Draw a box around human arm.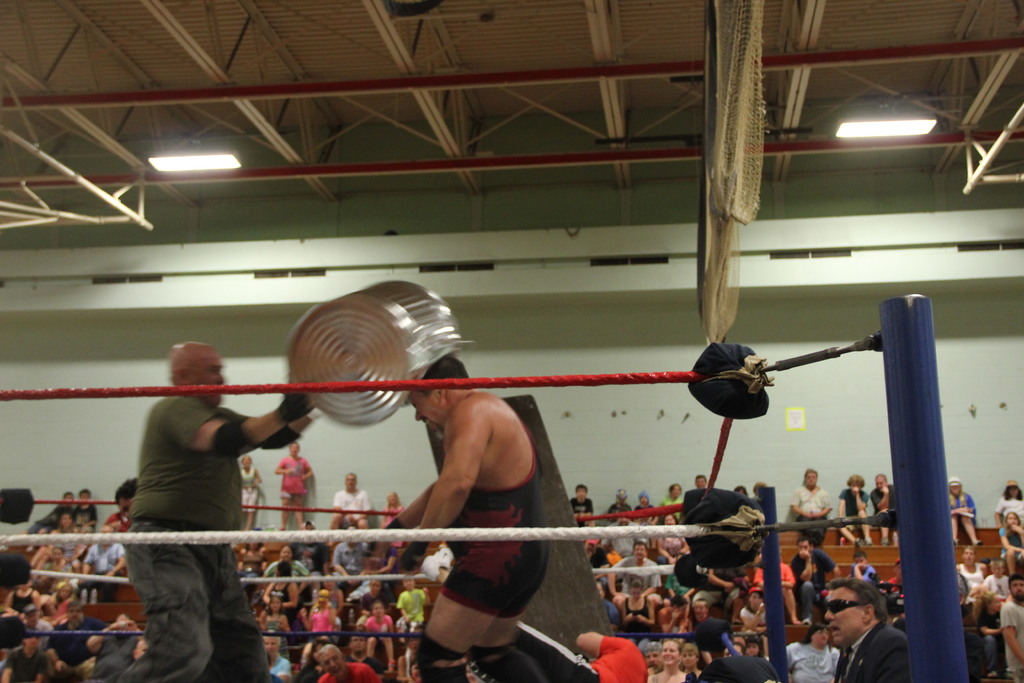
locate(1001, 603, 1023, 669).
